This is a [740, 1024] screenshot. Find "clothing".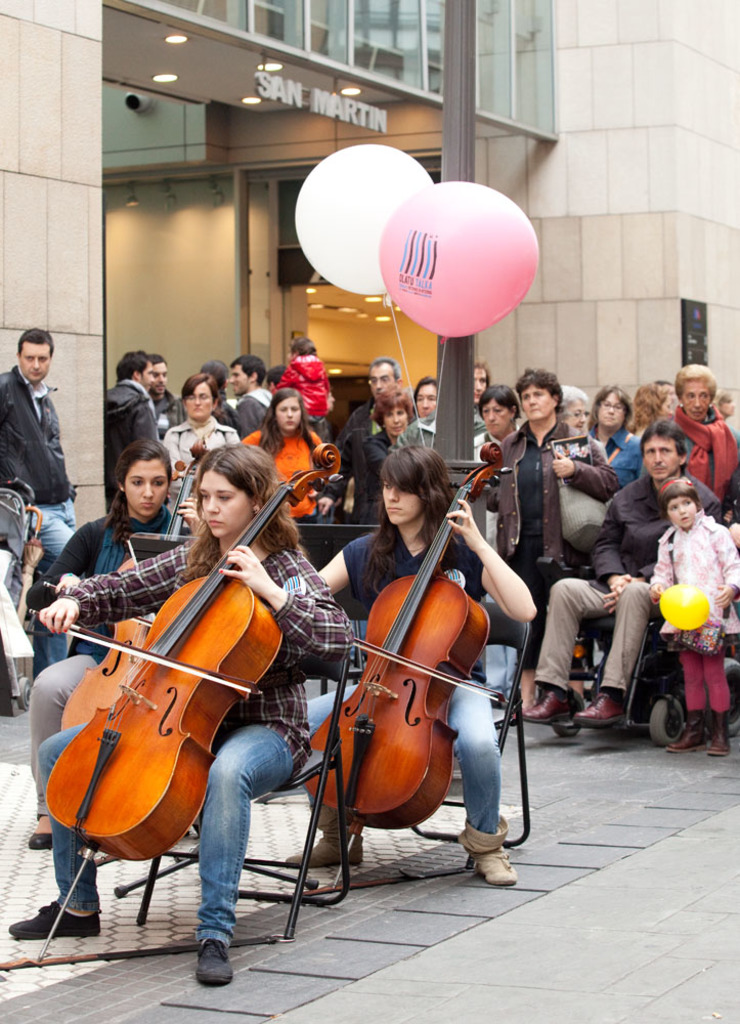
Bounding box: [x1=0, y1=361, x2=71, y2=500].
